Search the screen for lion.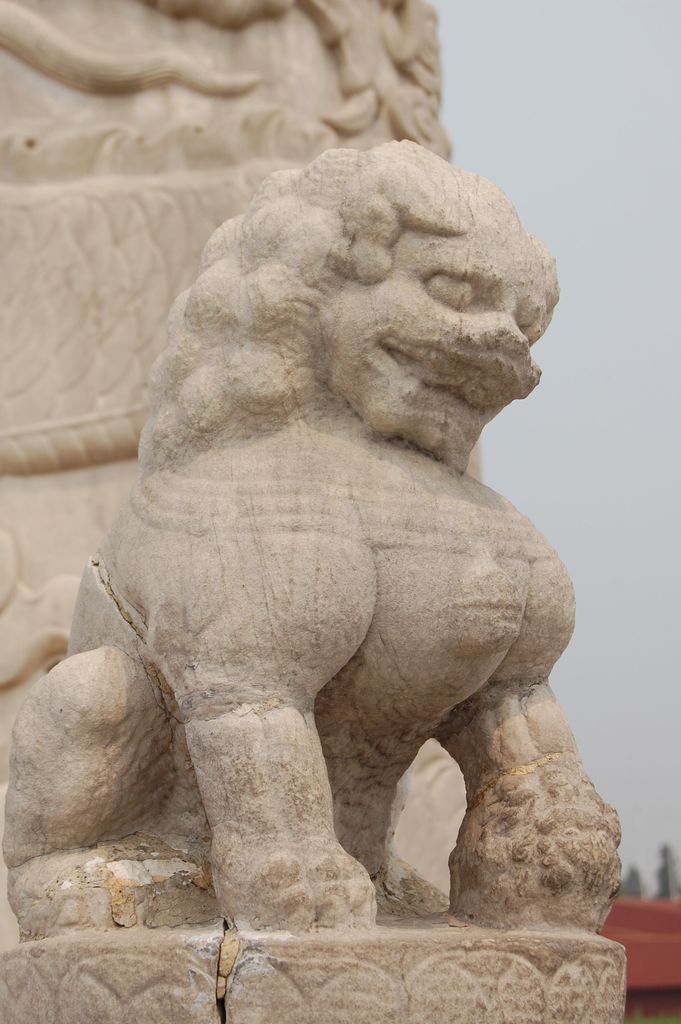
Found at [0,141,627,927].
